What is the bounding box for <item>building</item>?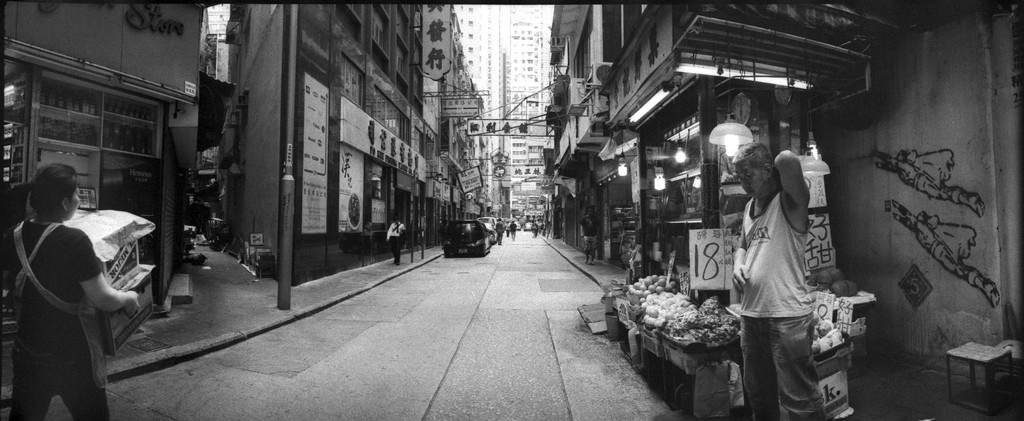
region(553, 4, 1023, 420).
